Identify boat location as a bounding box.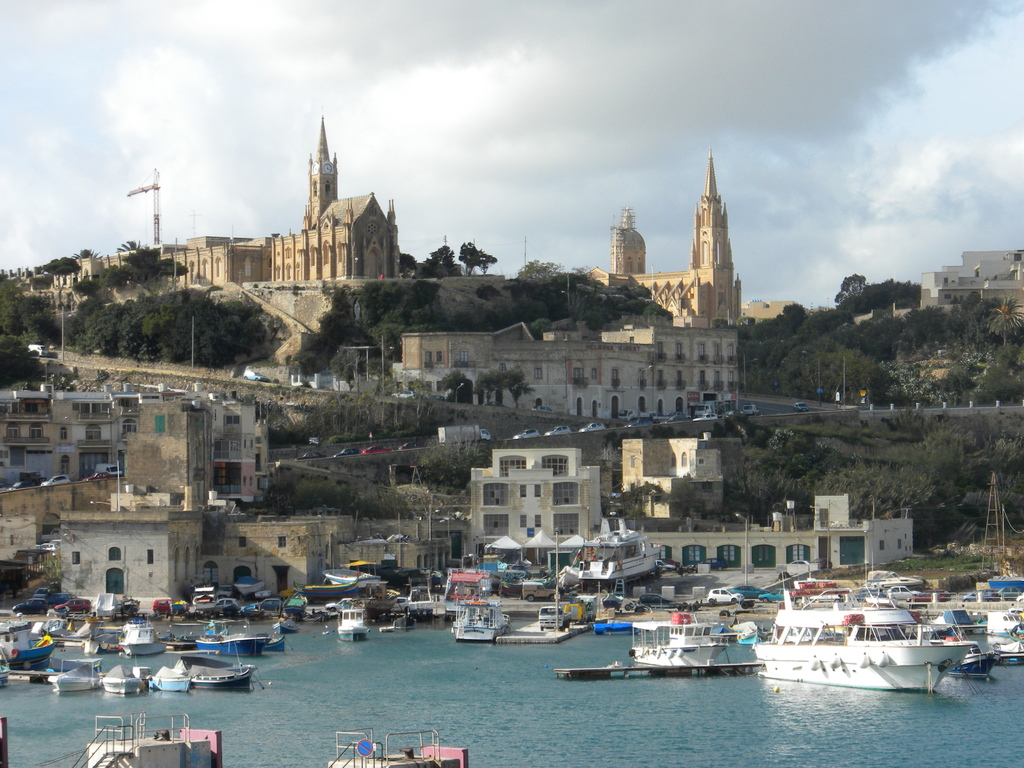
BBox(732, 618, 767, 646).
